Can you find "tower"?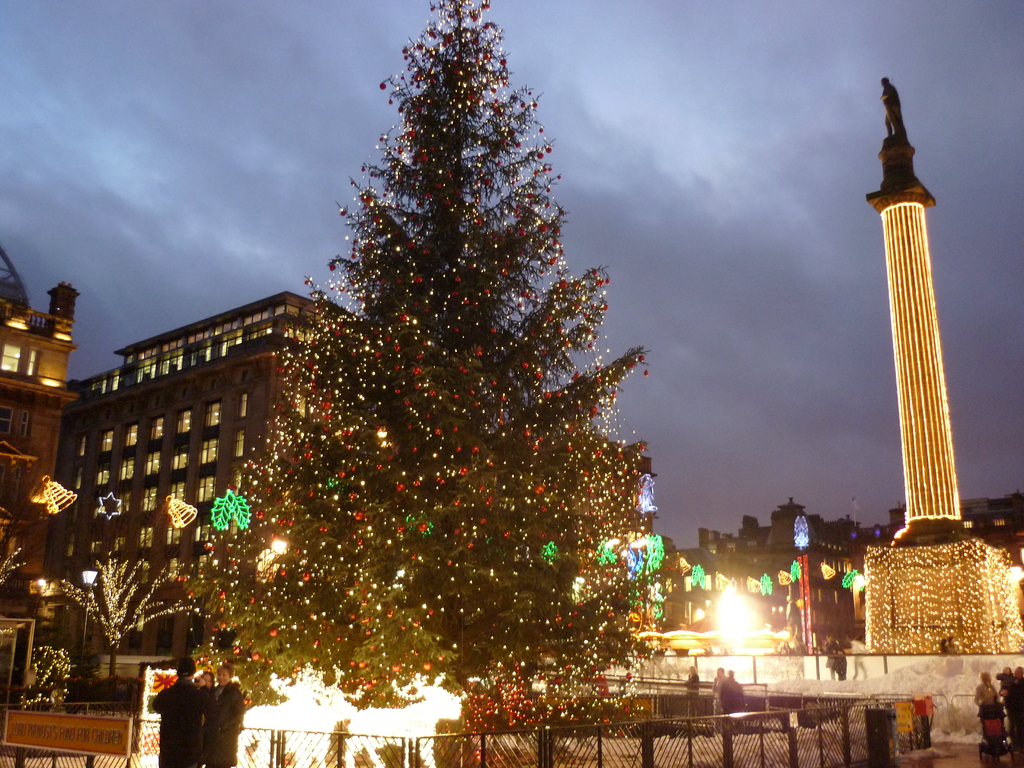
Yes, bounding box: x1=801 y1=74 x2=980 y2=562.
